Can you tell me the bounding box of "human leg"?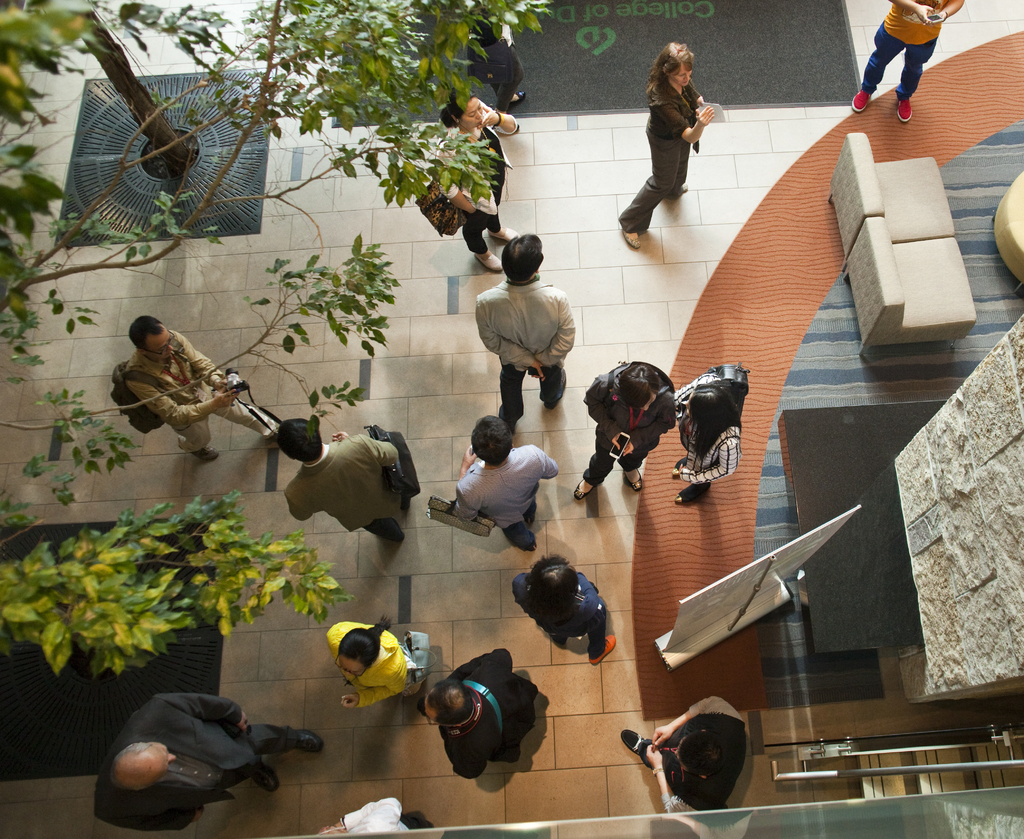
{"left": 622, "top": 459, "right": 644, "bottom": 492}.
